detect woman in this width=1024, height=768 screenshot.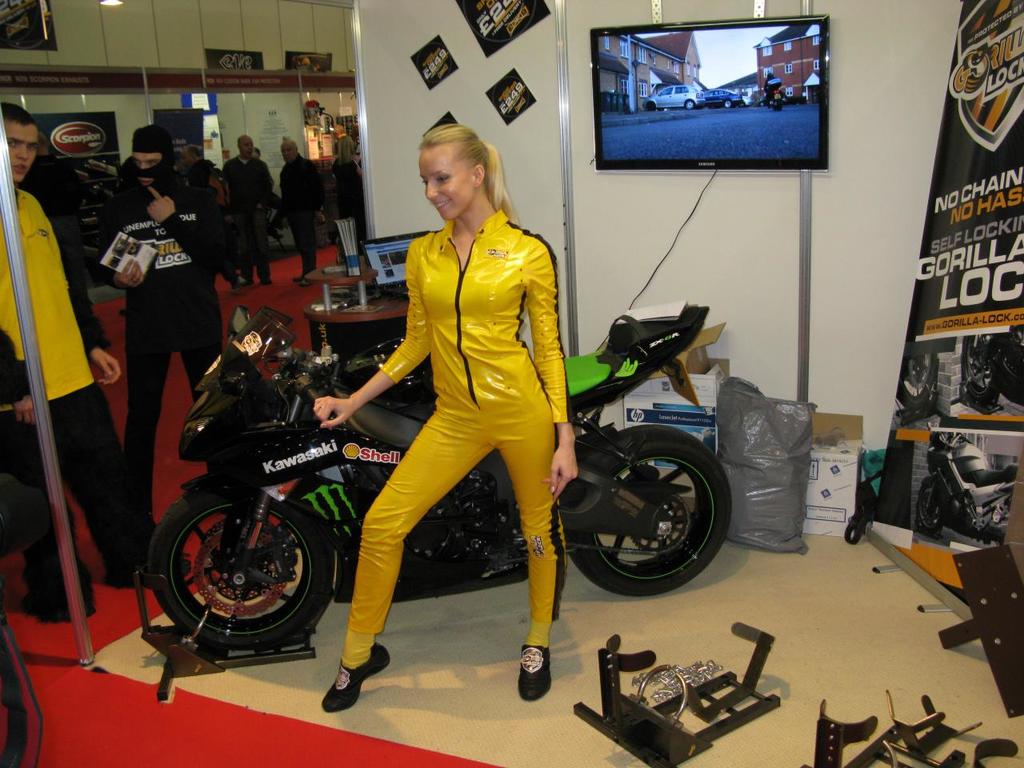
Detection: (324, 122, 610, 719).
